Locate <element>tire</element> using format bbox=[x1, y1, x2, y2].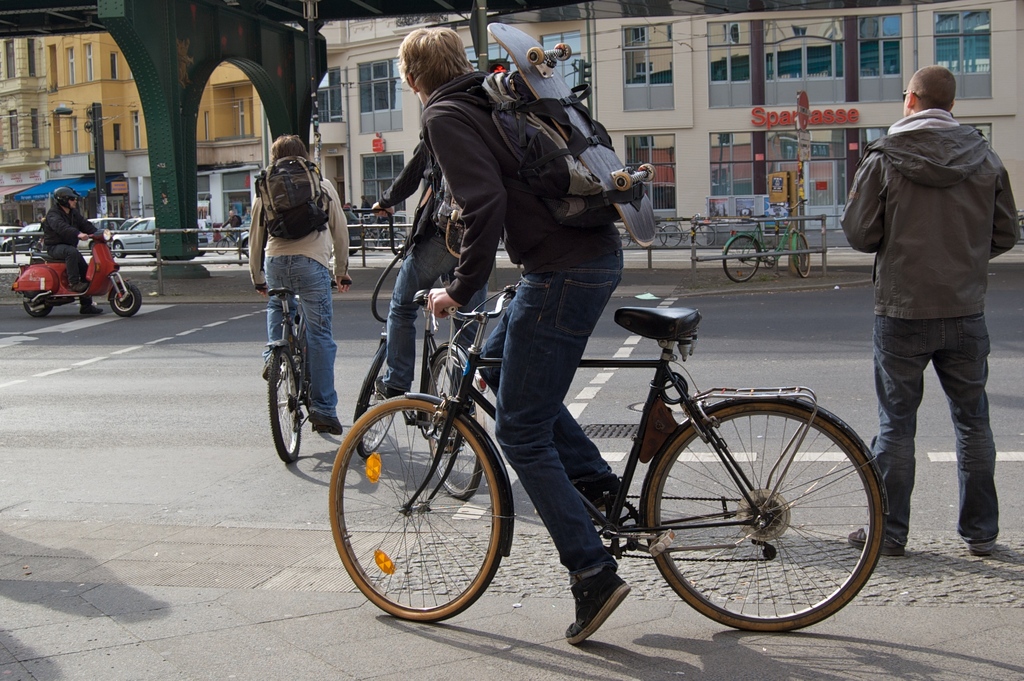
bbox=[347, 249, 360, 256].
